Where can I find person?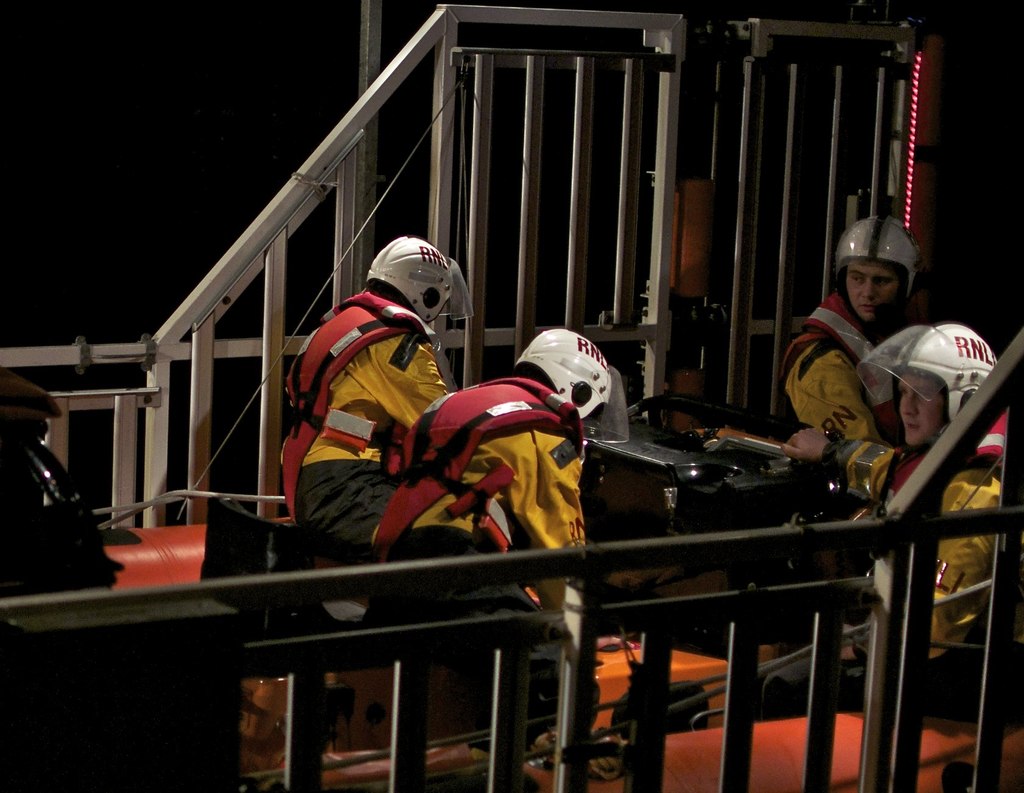
You can find it at box=[375, 331, 609, 672].
